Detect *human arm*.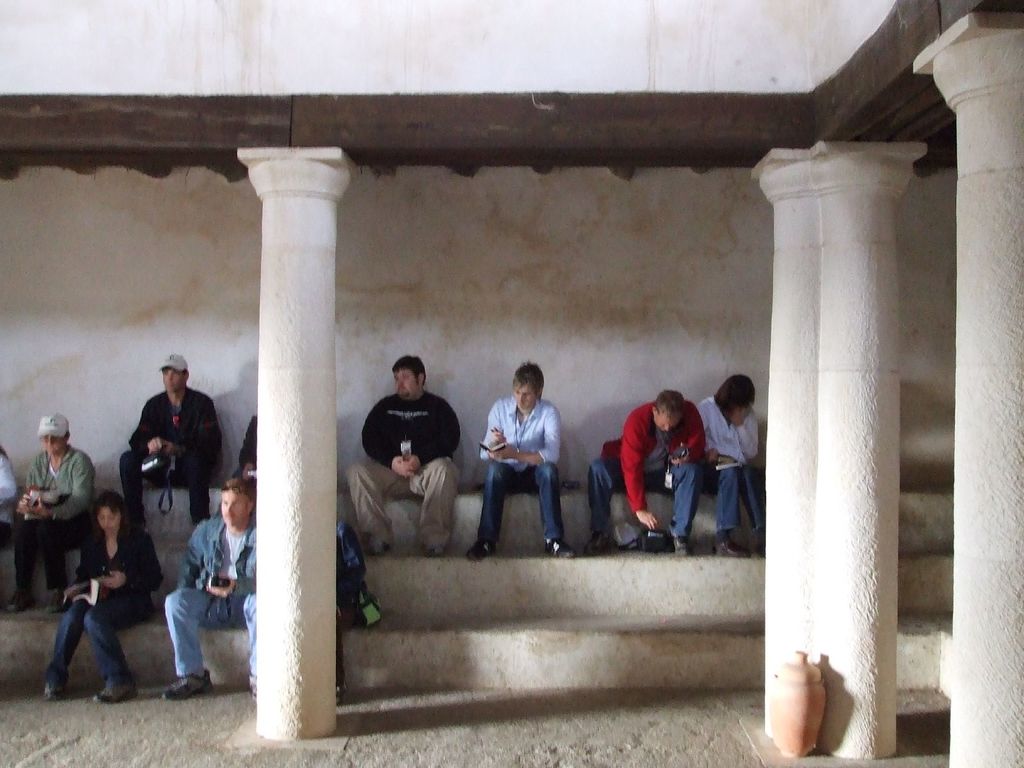
Detected at pyautogui.locateOnScreen(358, 399, 417, 479).
